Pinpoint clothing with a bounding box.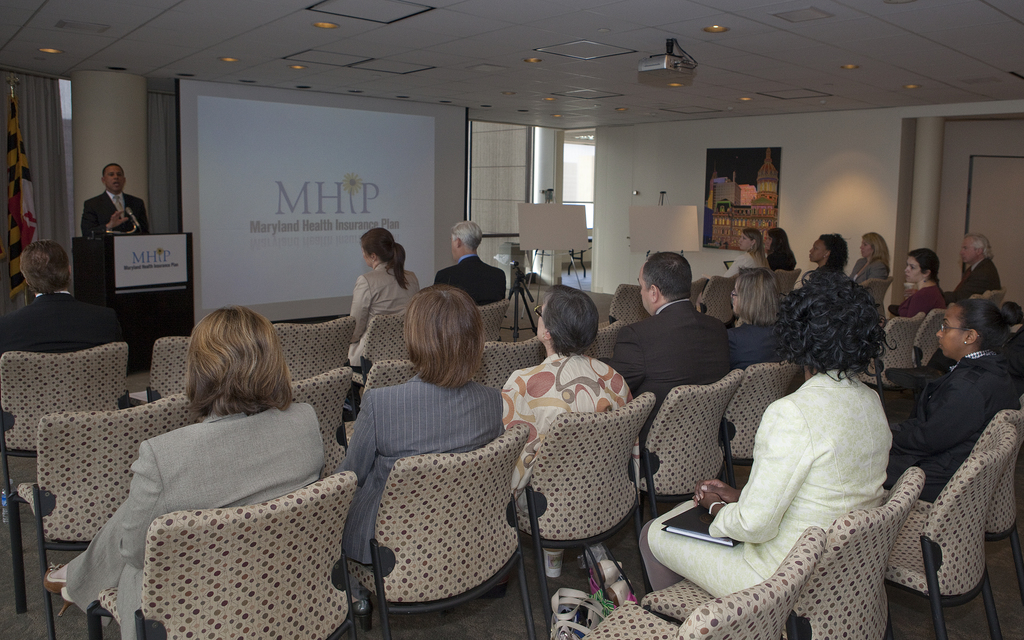
(843, 259, 887, 285).
